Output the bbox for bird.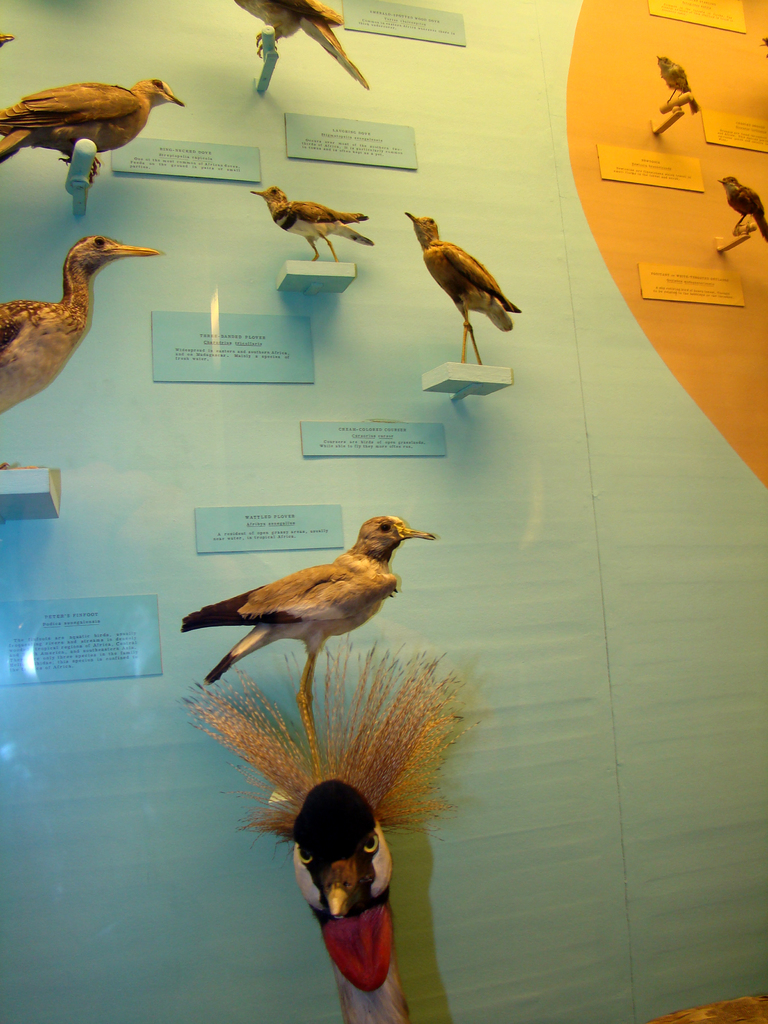
x1=0 y1=234 x2=160 y2=424.
